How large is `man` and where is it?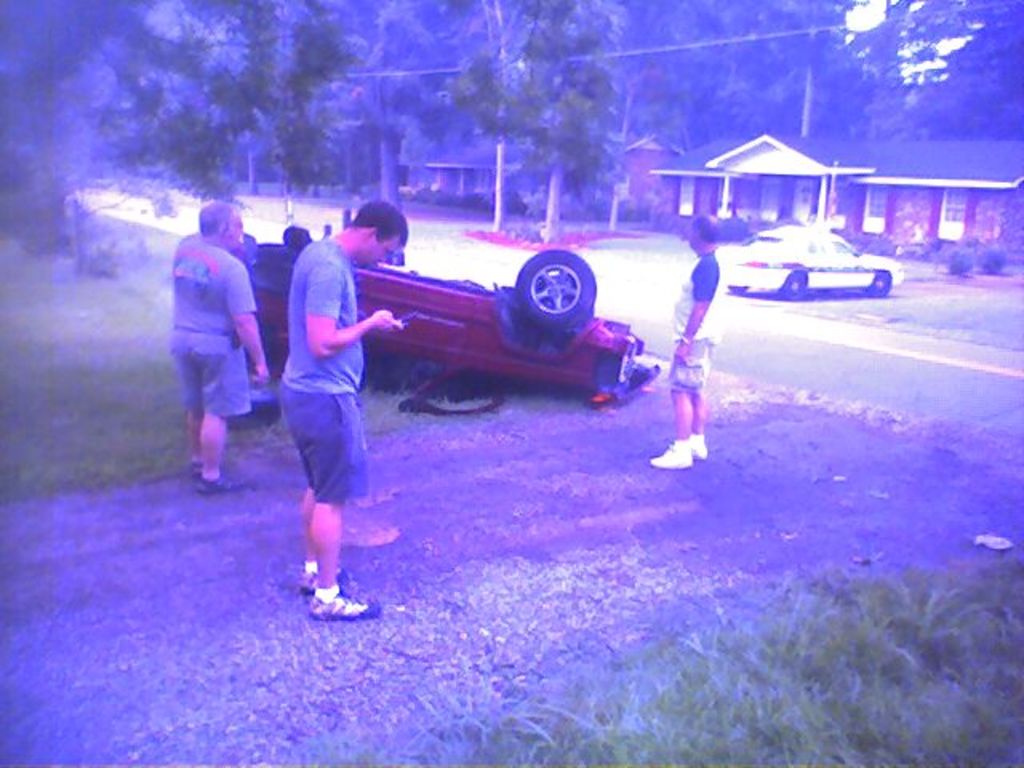
Bounding box: box(648, 211, 726, 469).
